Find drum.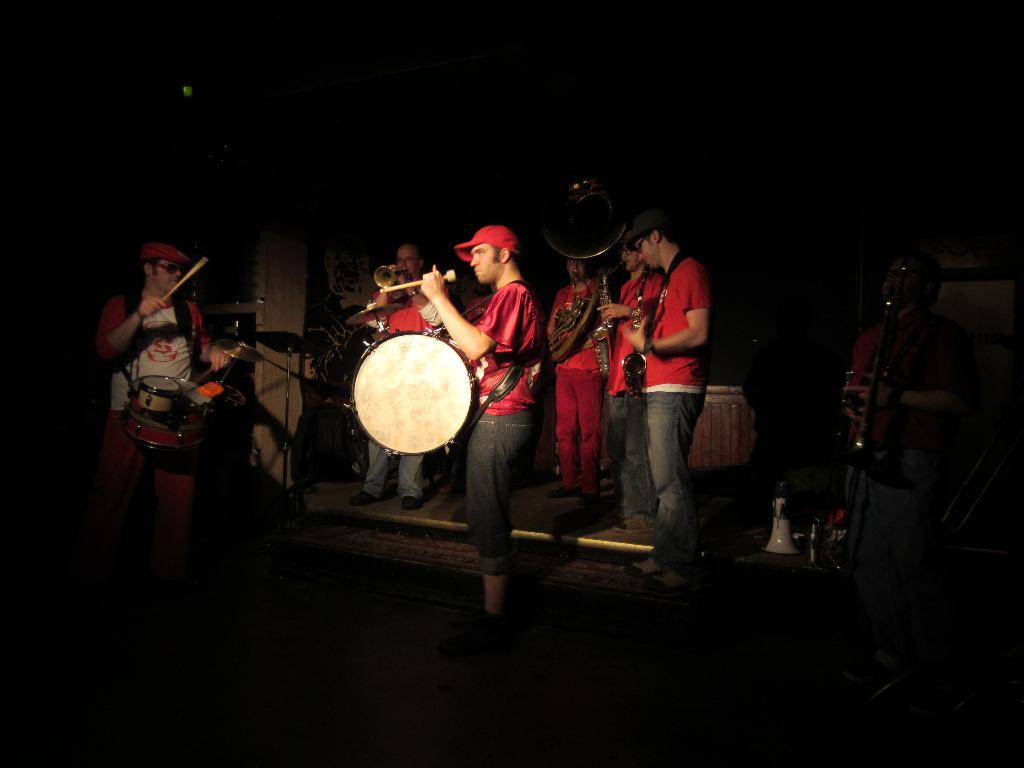
region(138, 374, 179, 412).
